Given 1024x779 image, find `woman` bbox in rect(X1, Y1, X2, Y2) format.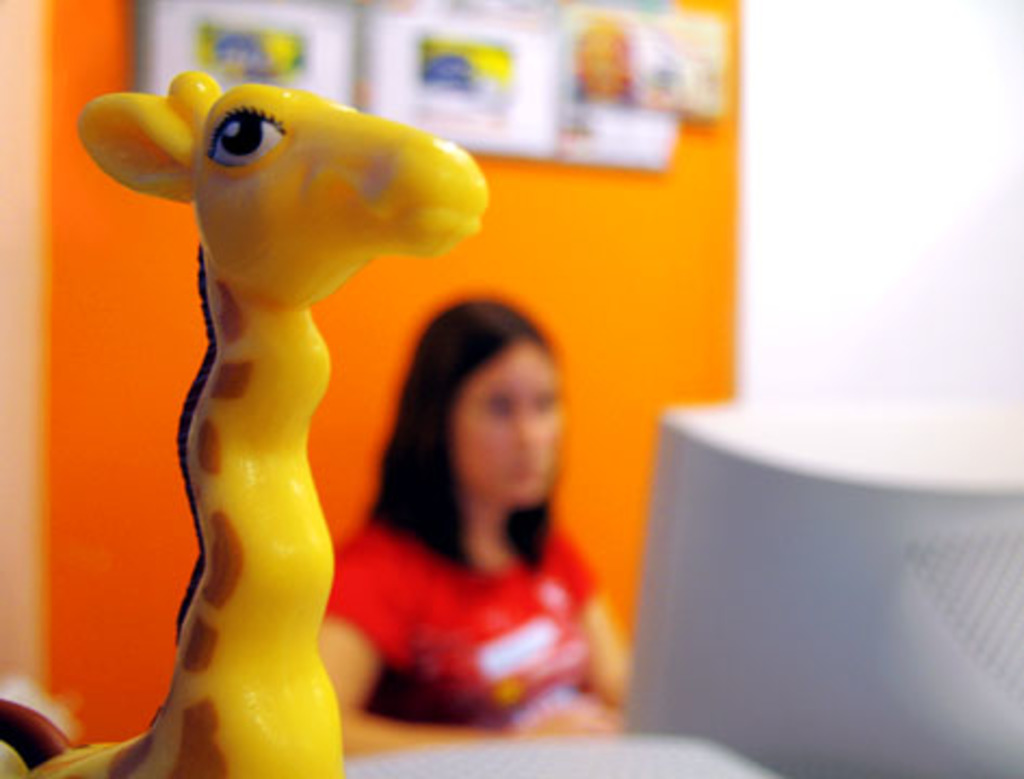
rect(327, 288, 623, 721).
